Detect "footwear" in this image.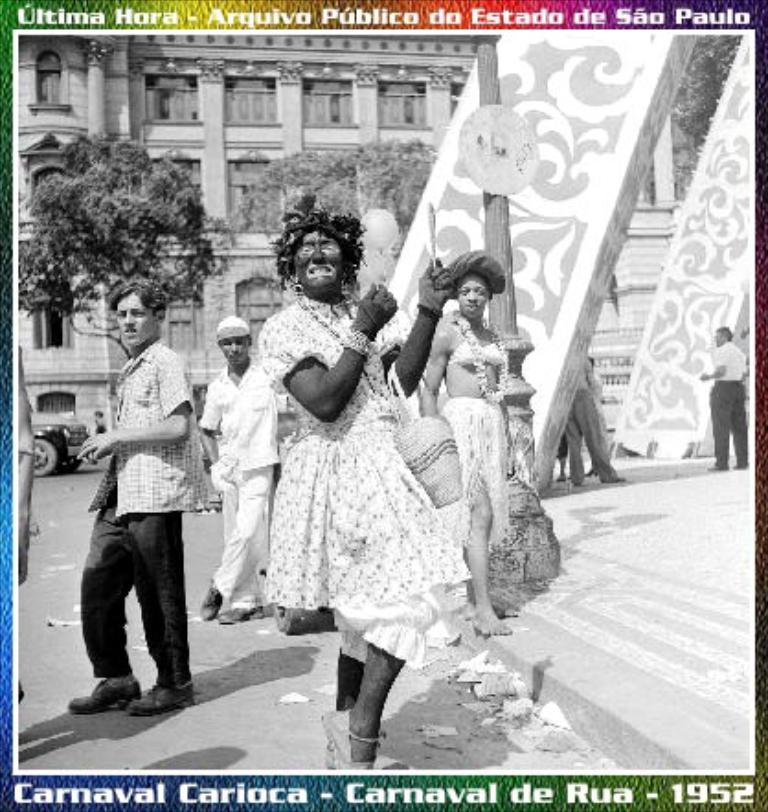
Detection: Rect(733, 461, 744, 467).
